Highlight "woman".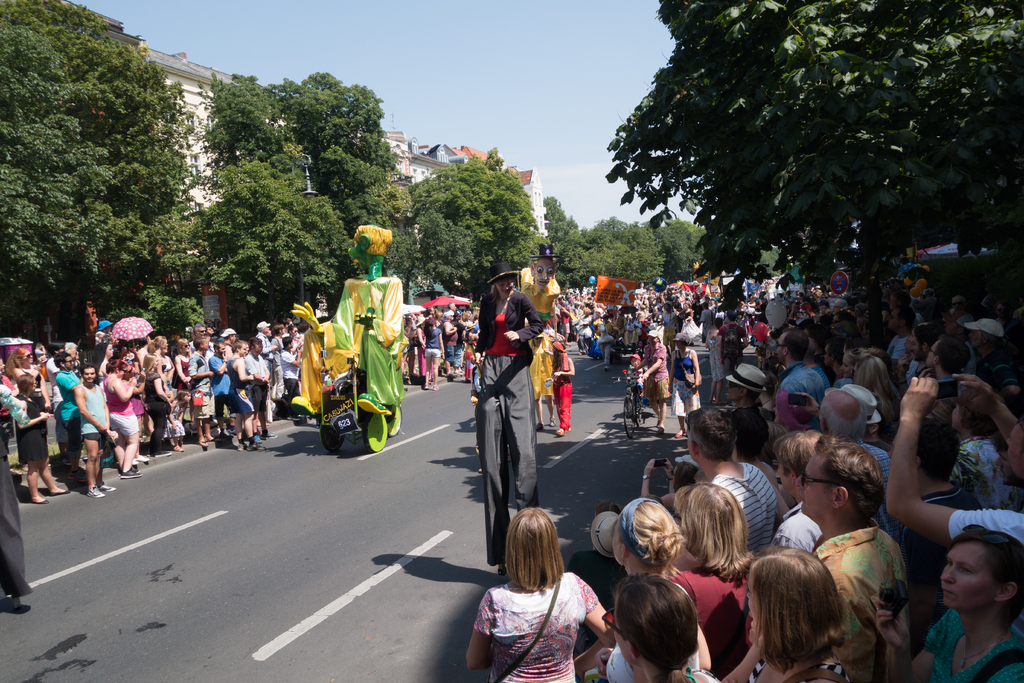
Highlighted region: select_region(403, 315, 417, 379).
